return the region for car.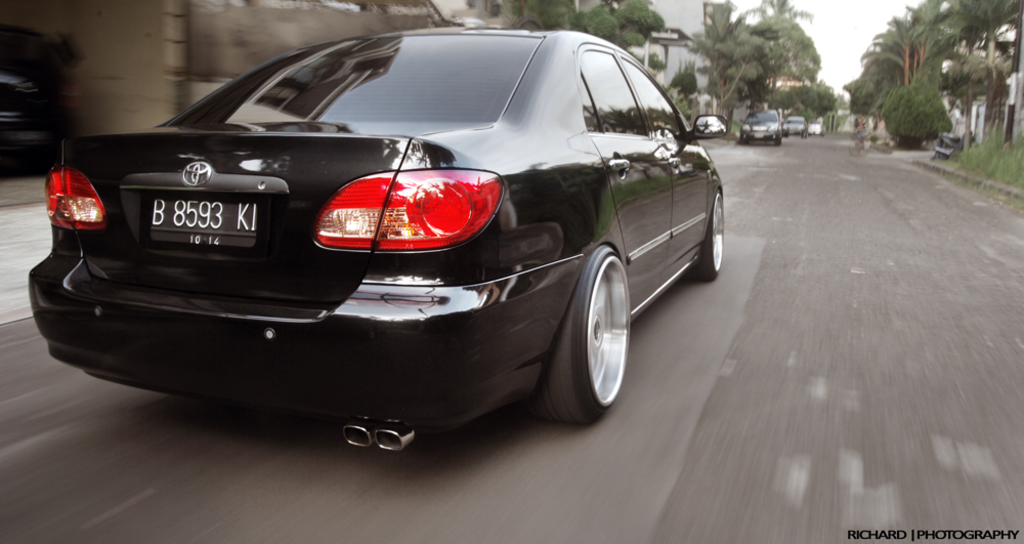
<box>741,106,783,145</box>.
